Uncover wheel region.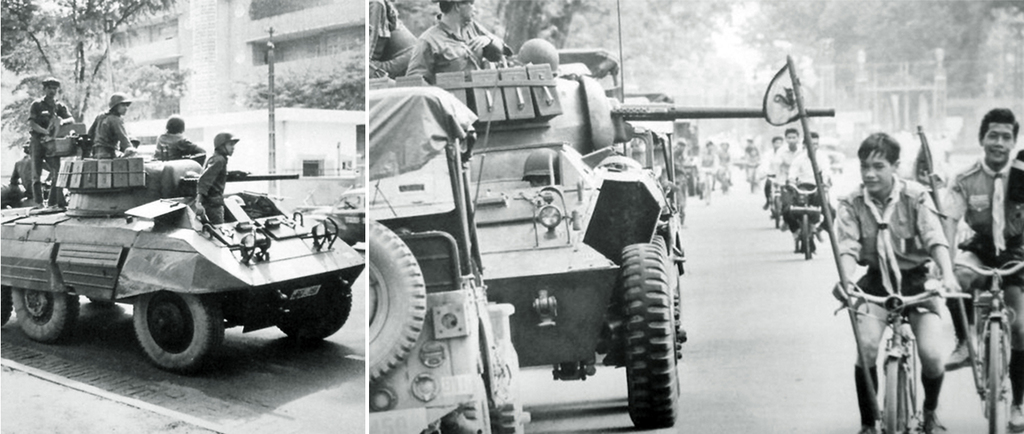
Uncovered: left=798, top=221, right=816, bottom=264.
